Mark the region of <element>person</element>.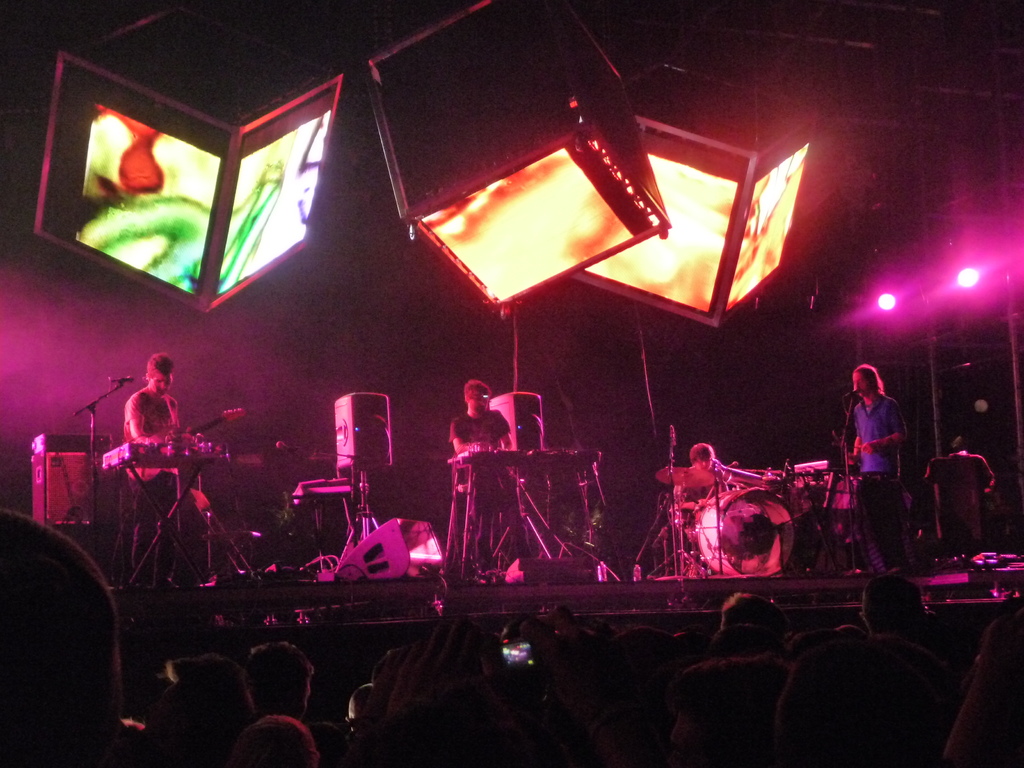
Region: 120:343:190:588.
